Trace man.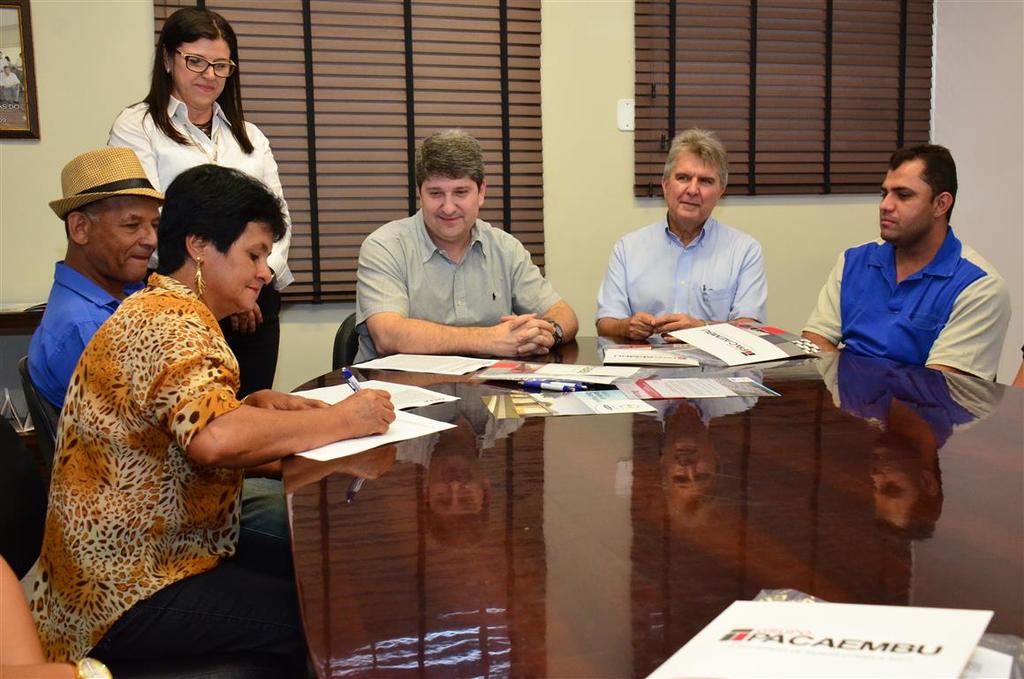
Traced to 27 146 164 408.
